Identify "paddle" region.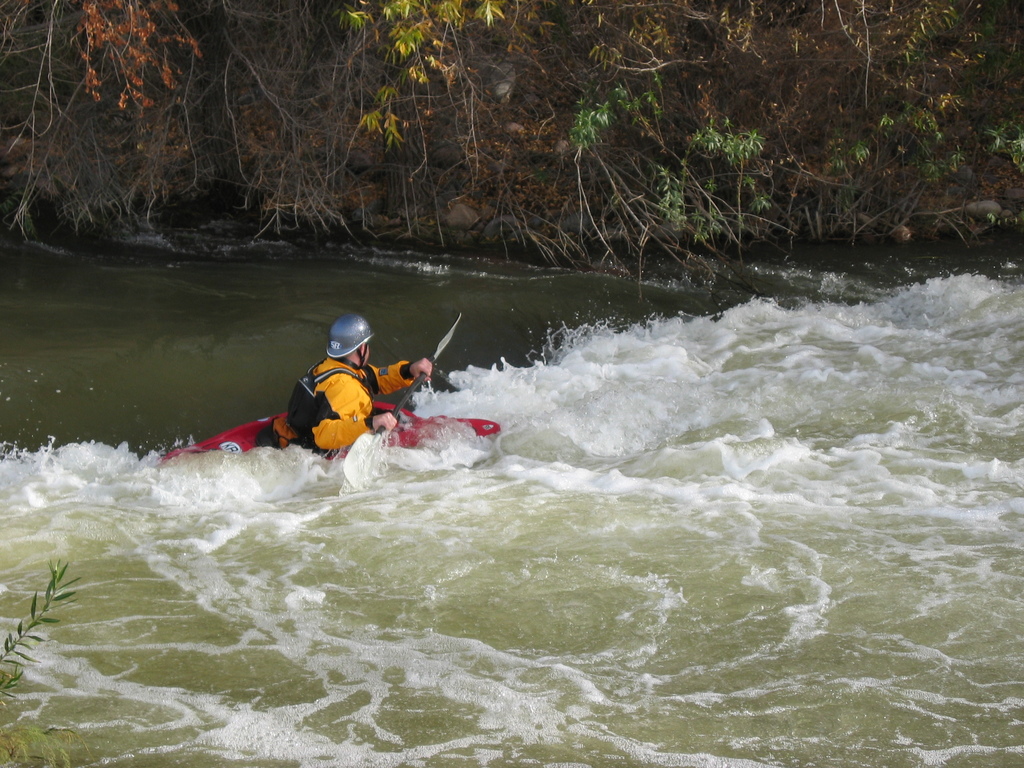
Region: rect(338, 312, 463, 491).
